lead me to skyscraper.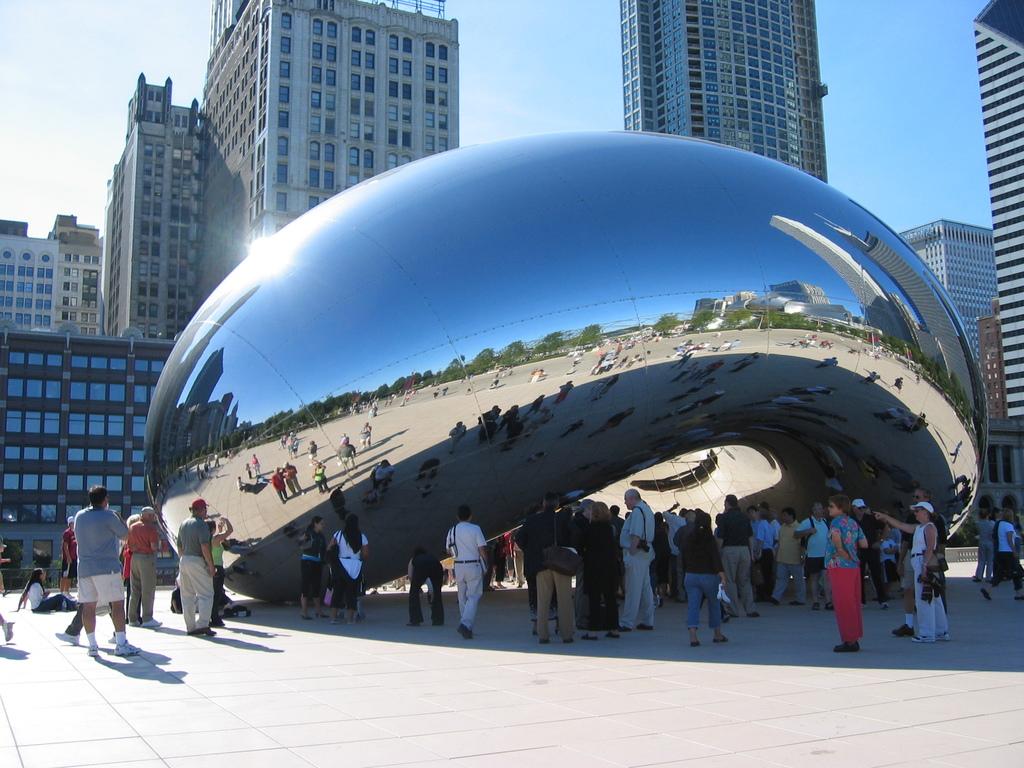
Lead to left=60, top=54, right=253, bottom=356.
